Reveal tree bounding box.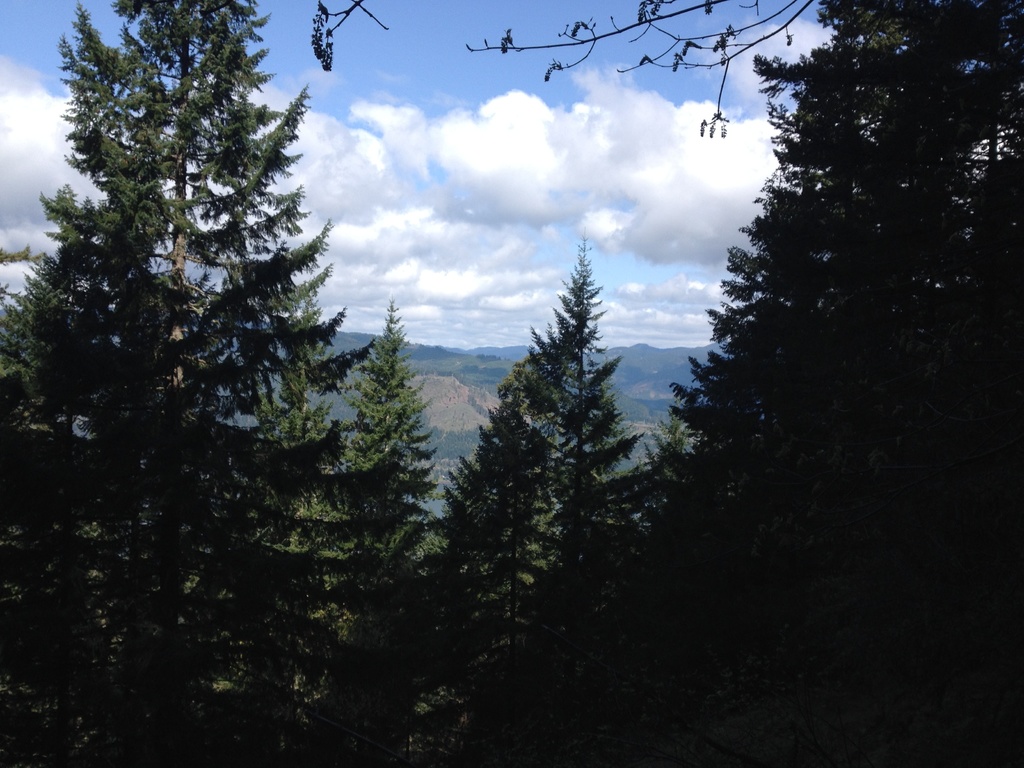
Revealed: 437,392,556,576.
